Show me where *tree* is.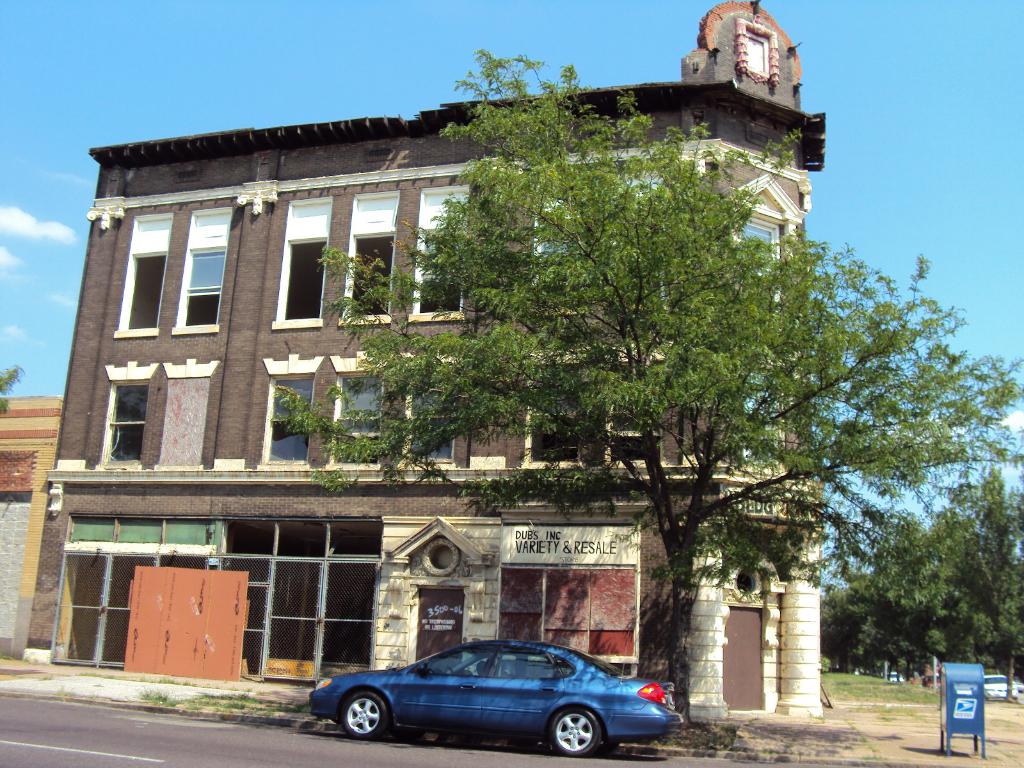
*tree* is at <box>262,45,1023,721</box>.
